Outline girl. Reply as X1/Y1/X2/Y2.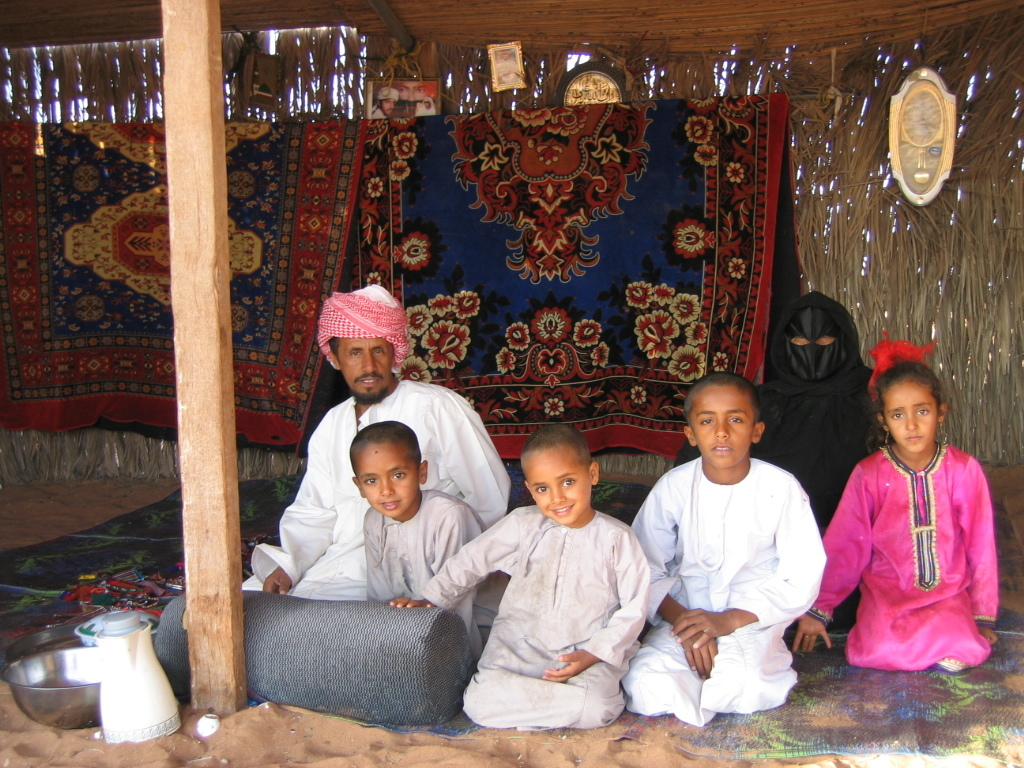
793/361/1001/670.
